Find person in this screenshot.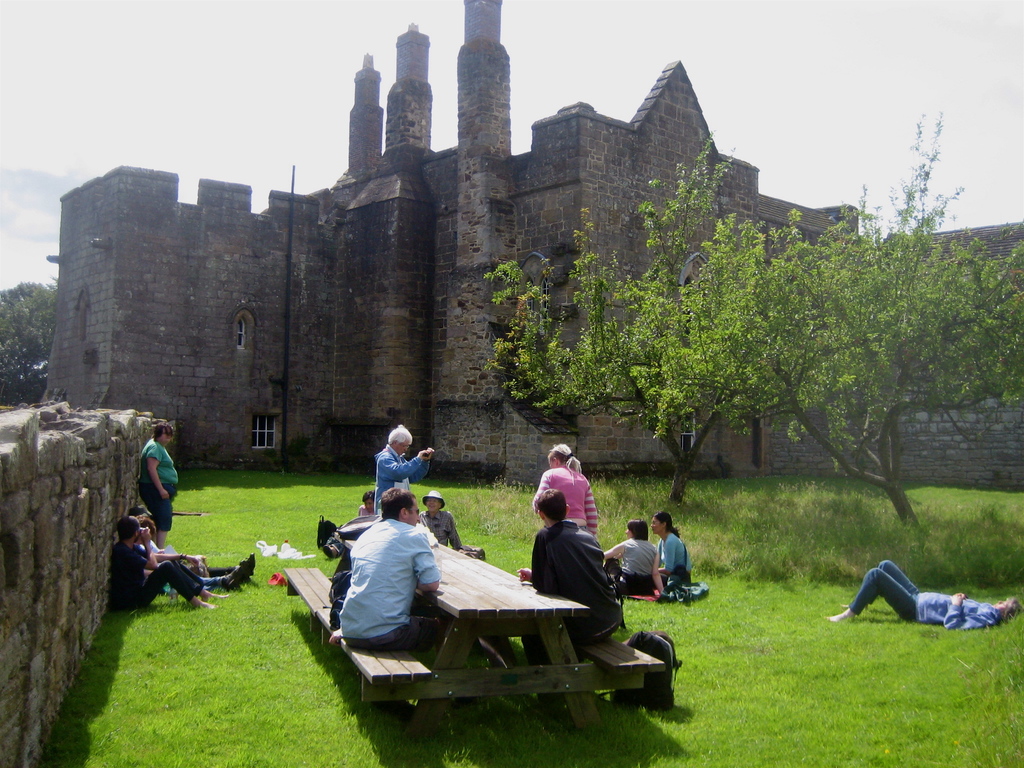
The bounding box for person is rect(340, 481, 441, 658).
